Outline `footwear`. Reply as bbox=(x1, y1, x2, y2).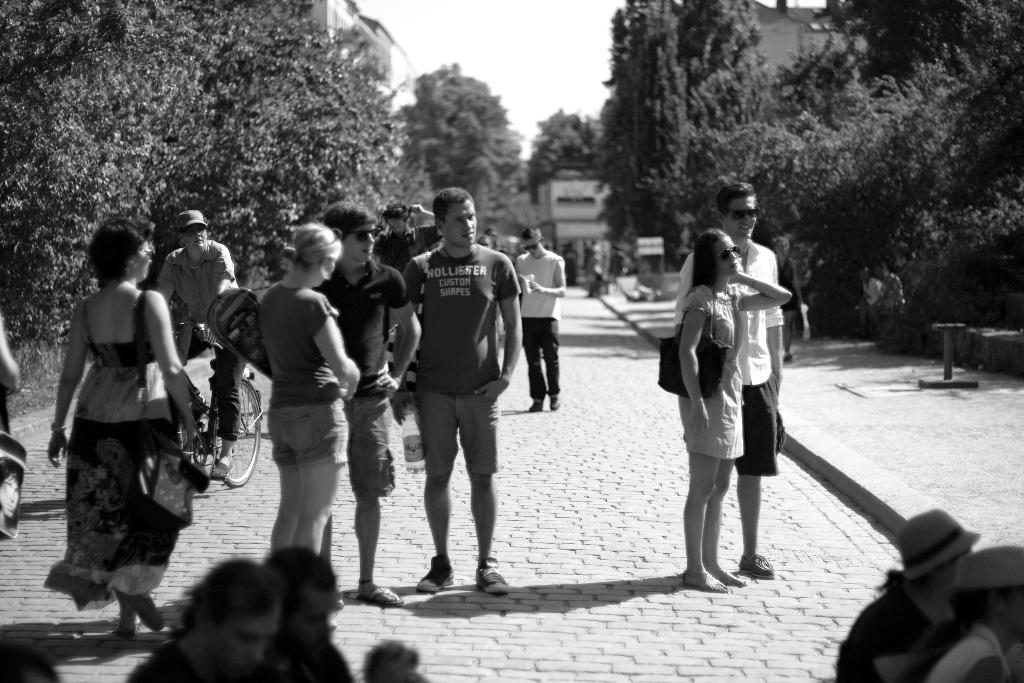
bbox=(360, 586, 406, 608).
